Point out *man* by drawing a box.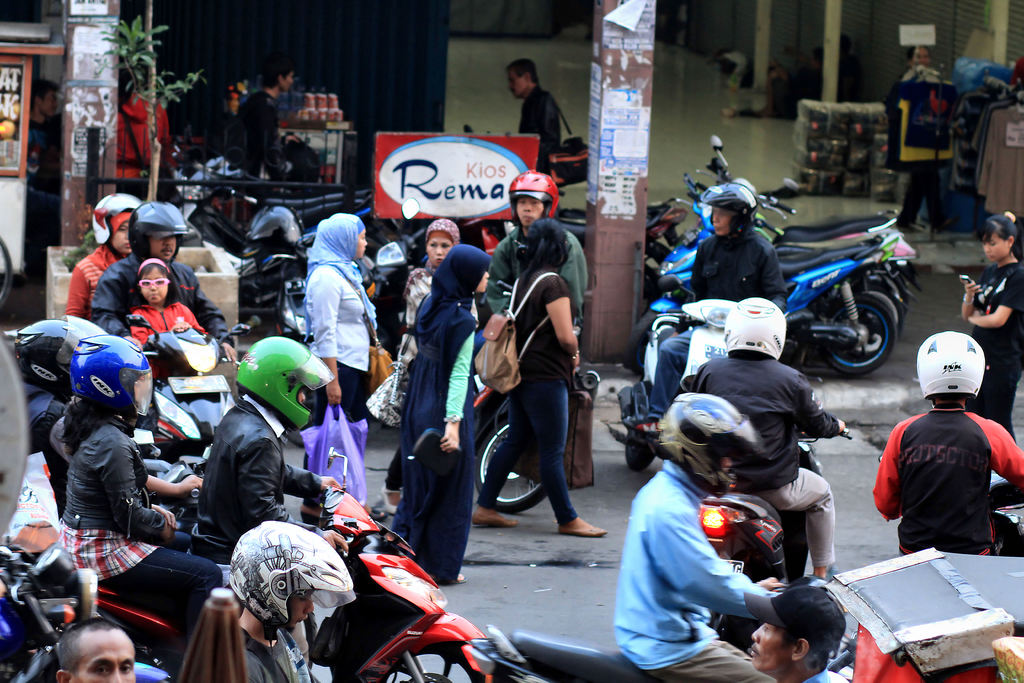
region(615, 393, 786, 682).
